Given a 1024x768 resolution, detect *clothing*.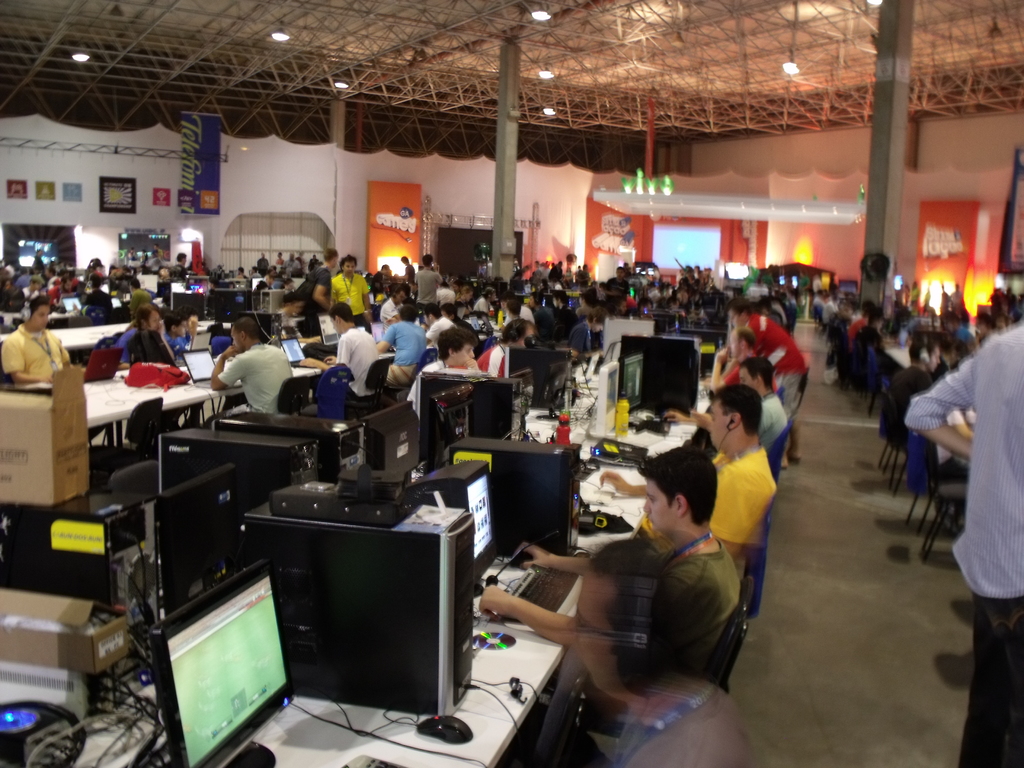
(764,381,788,461).
